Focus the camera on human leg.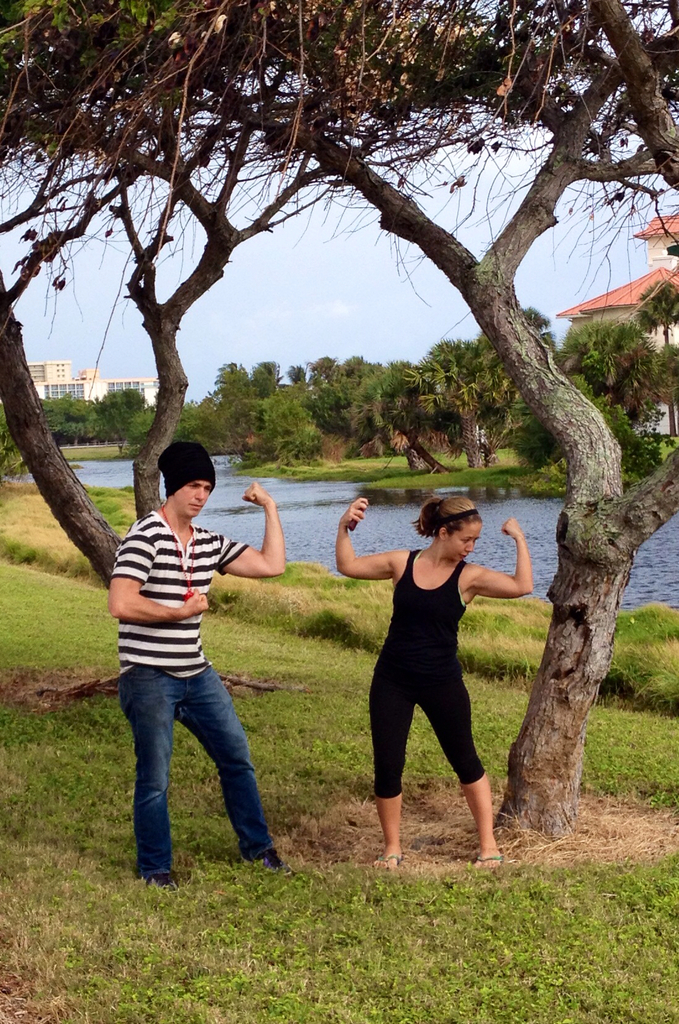
Focus region: rect(434, 662, 490, 874).
